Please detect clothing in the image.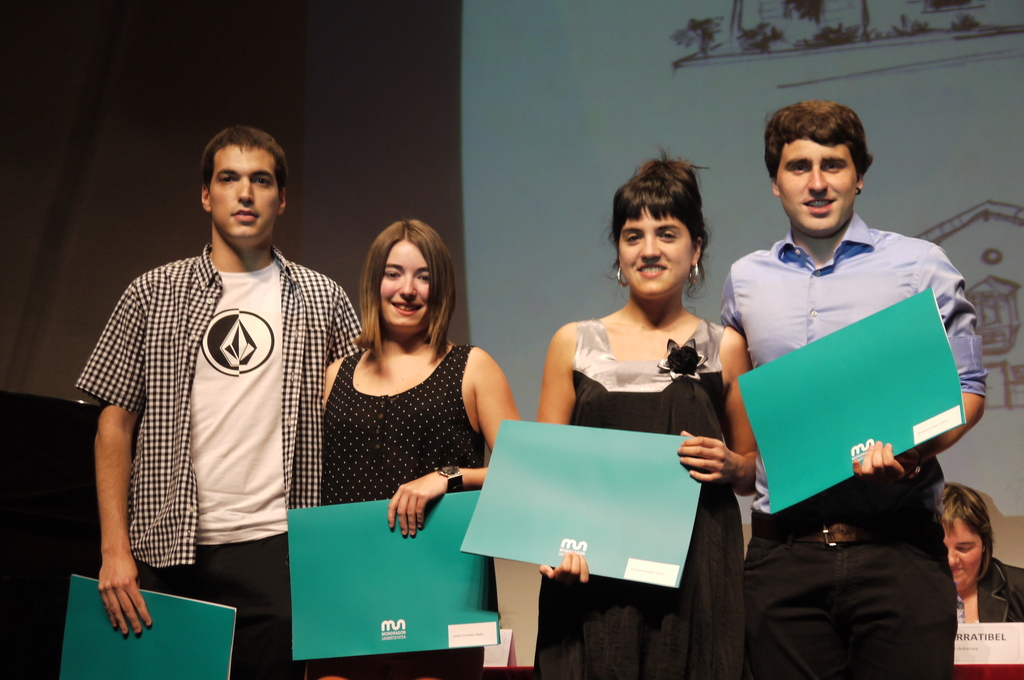
select_region(956, 555, 1023, 626).
